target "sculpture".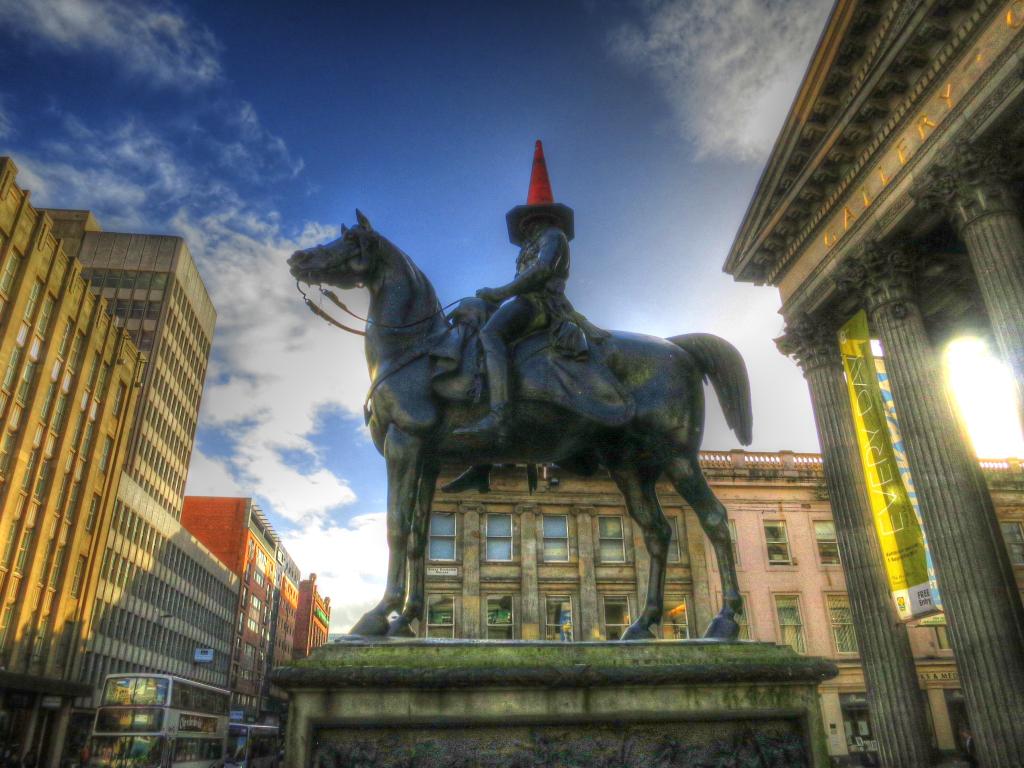
Target region: 273:128:765:650.
